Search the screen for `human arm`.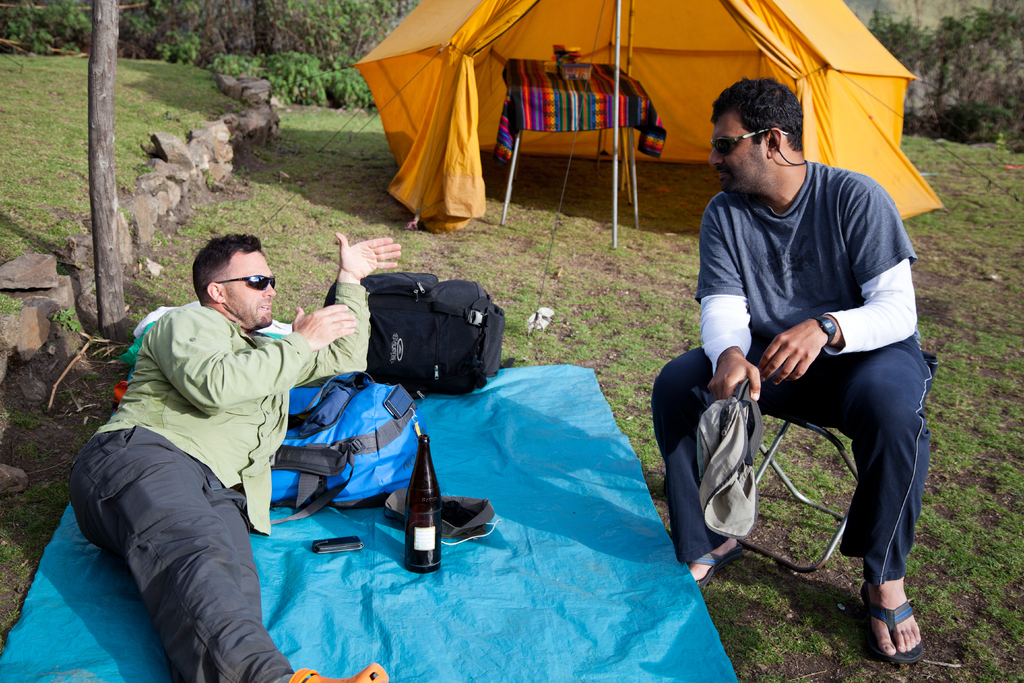
Found at detection(295, 231, 400, 388).
